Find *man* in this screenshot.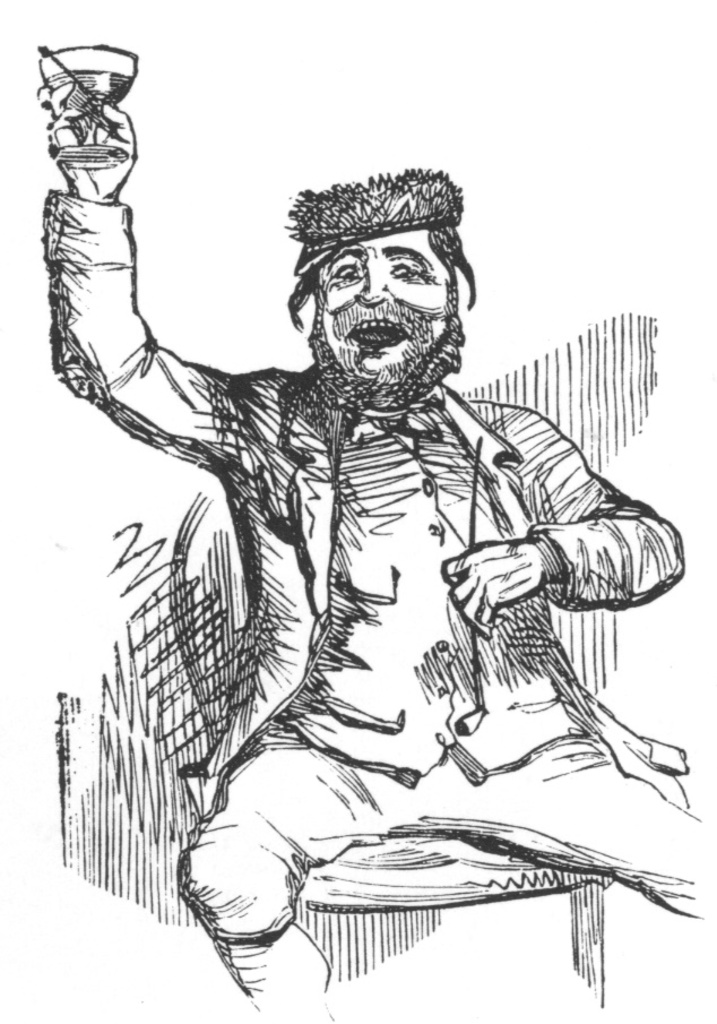
The bounding box for *man* is bbox=[58, 98, 679, 980].
